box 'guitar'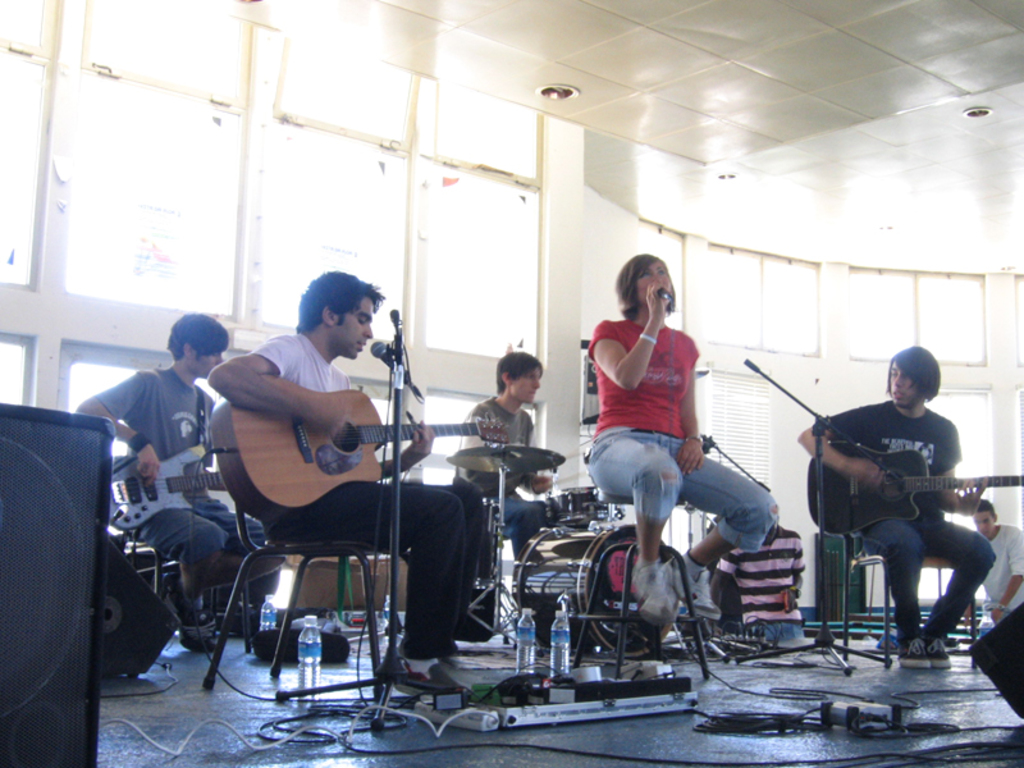
{"left": 801, "top": 439, "right": 1023, "bottom": 532}
